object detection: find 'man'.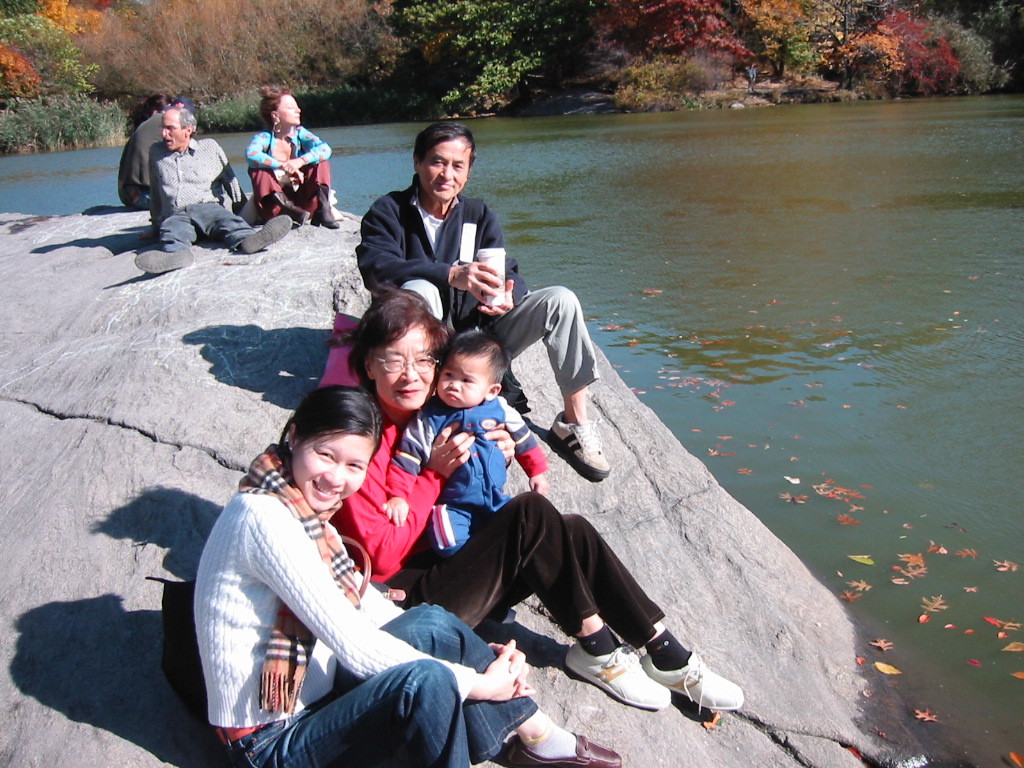
region(109, 99, 241, 251).
